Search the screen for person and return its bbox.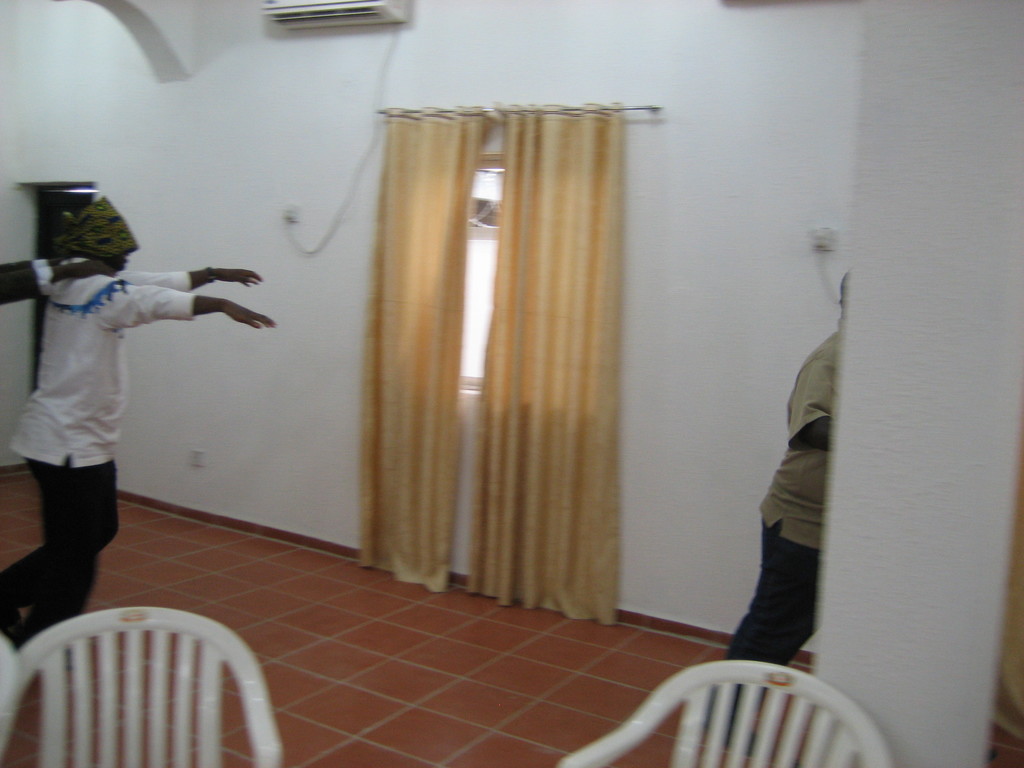
Found: region(0, 262, 116, 304).
